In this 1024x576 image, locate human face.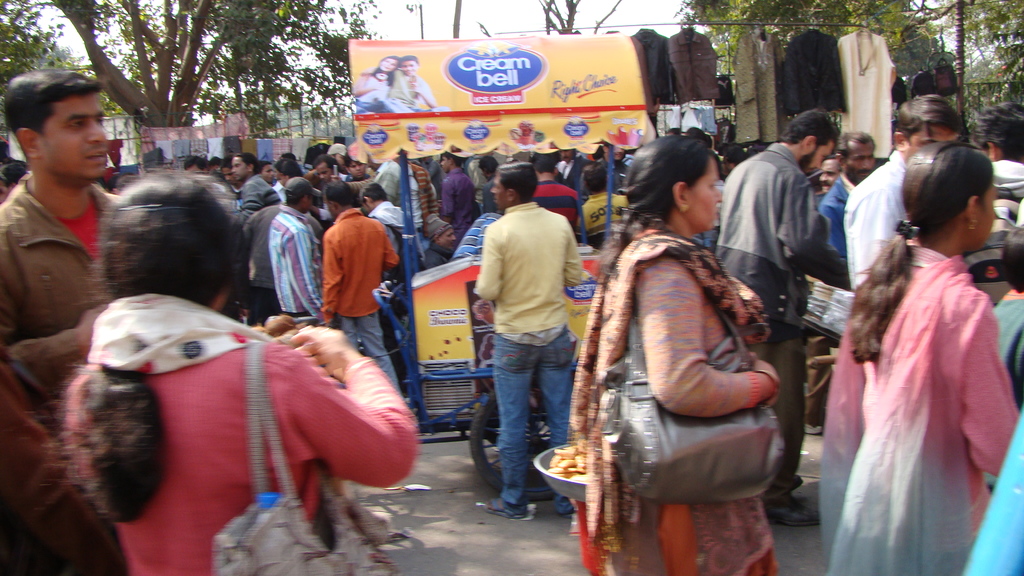
Bounding box: 264 167 275 180.
